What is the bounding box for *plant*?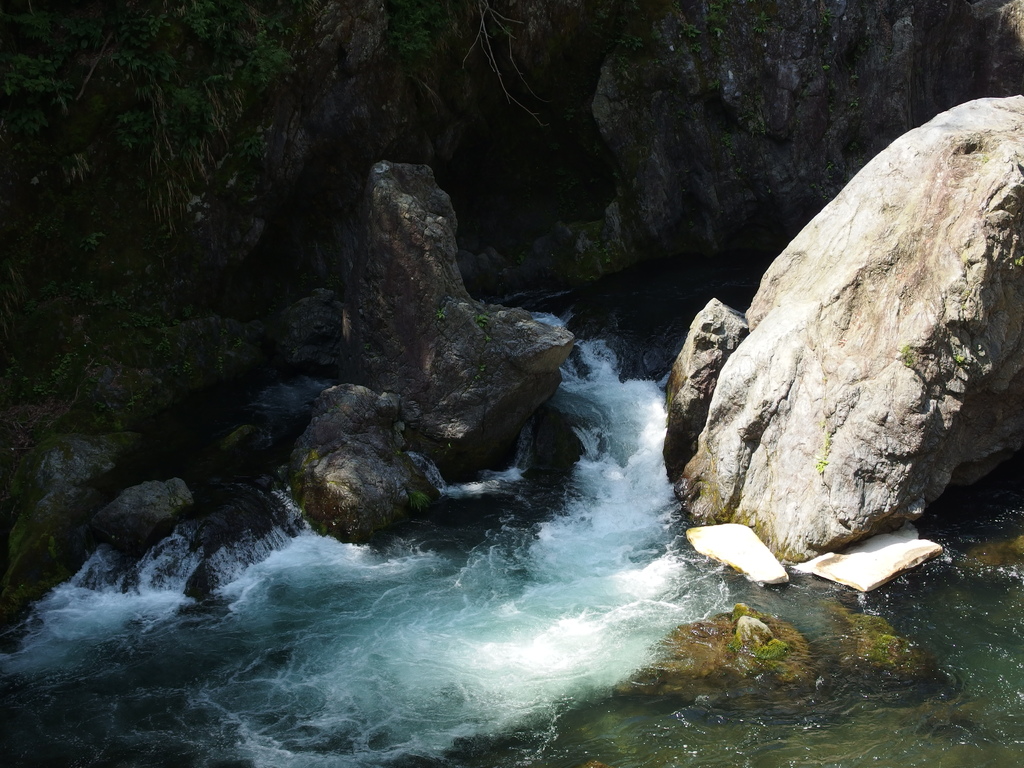
bbox=[794, 118, 804, 129].
